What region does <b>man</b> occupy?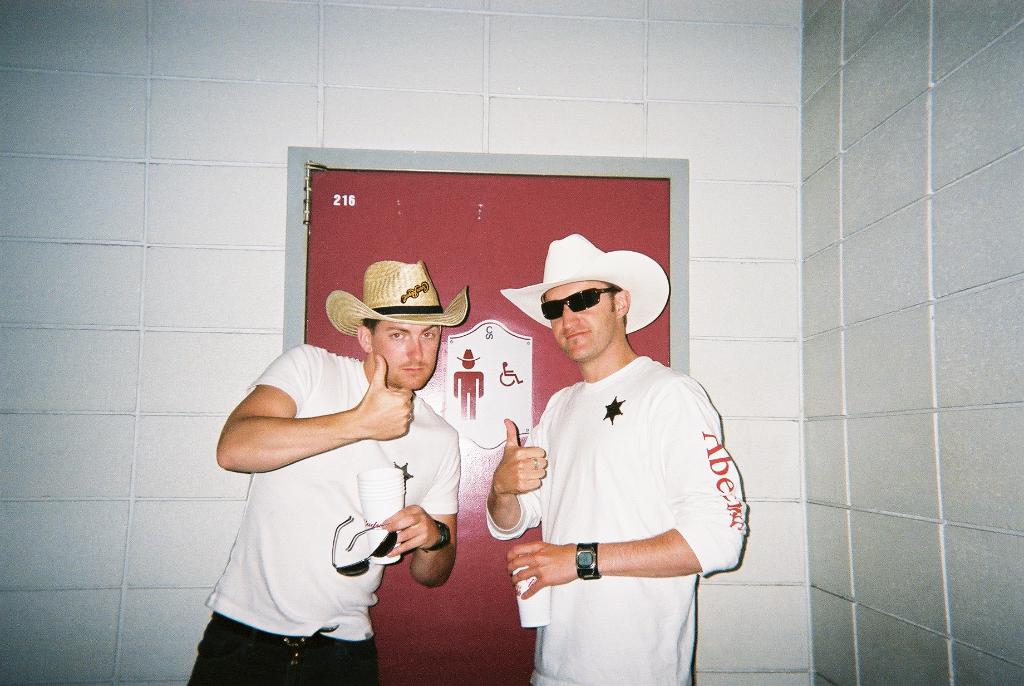
region(180, 256, 471, 685).
